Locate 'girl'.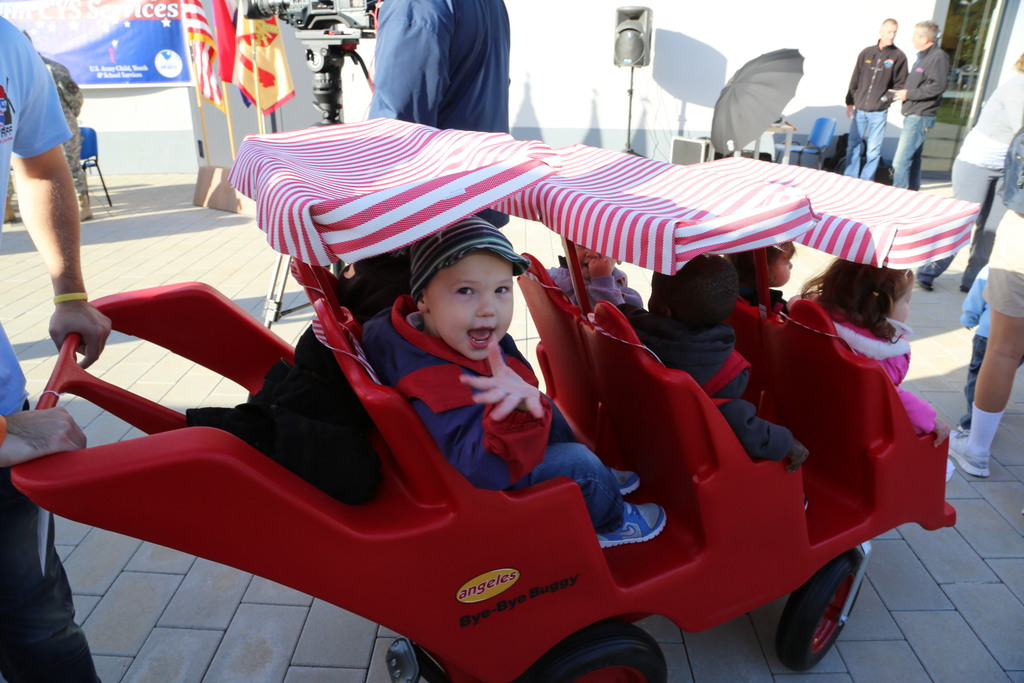
Bounding box: x1=794, y1=261, x2=947, y2=438.
